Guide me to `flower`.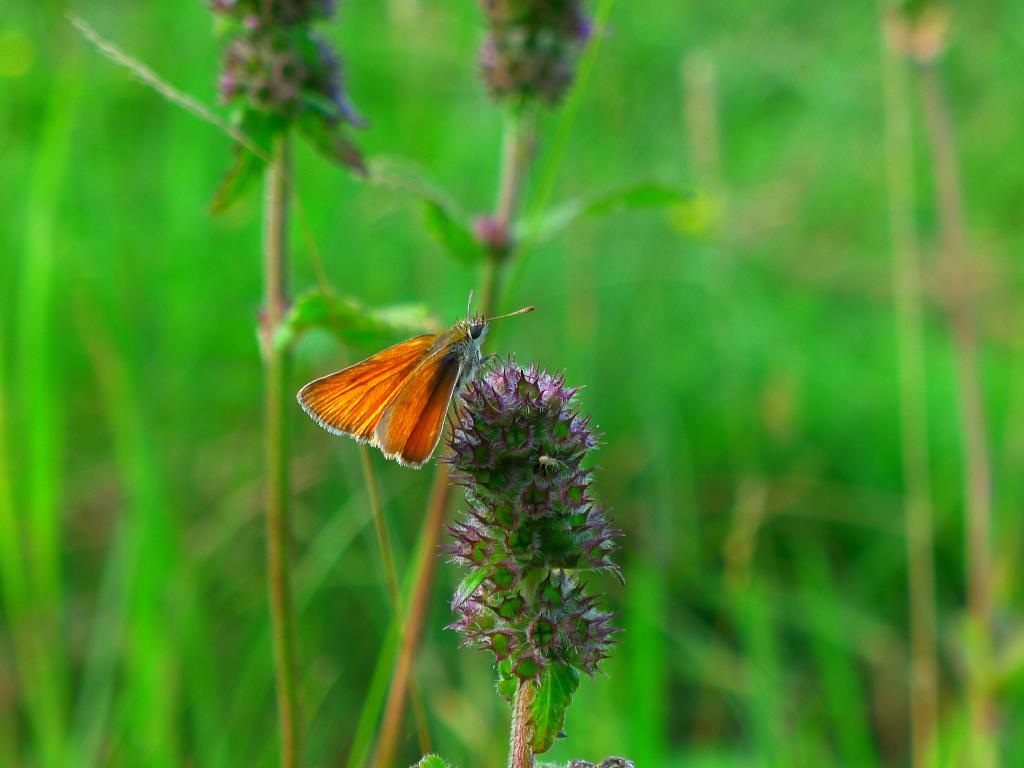
Guidance: <box>159,0,382,184</box>.
